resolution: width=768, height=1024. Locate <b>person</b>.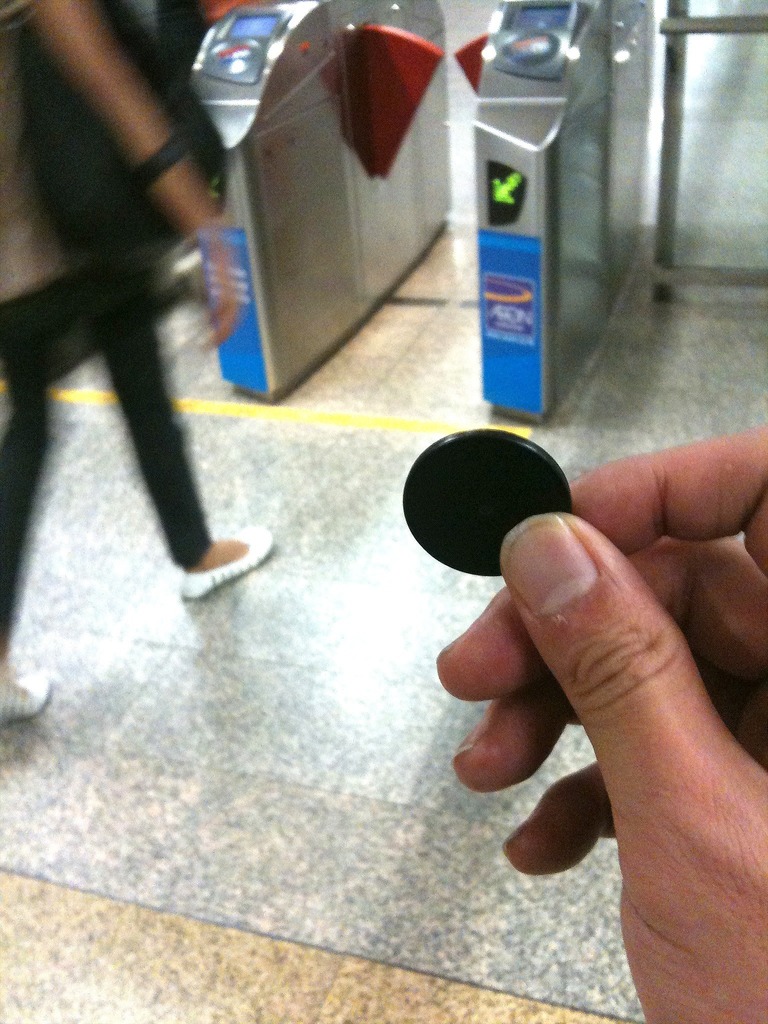
rect(0, 0, 274, 739).
